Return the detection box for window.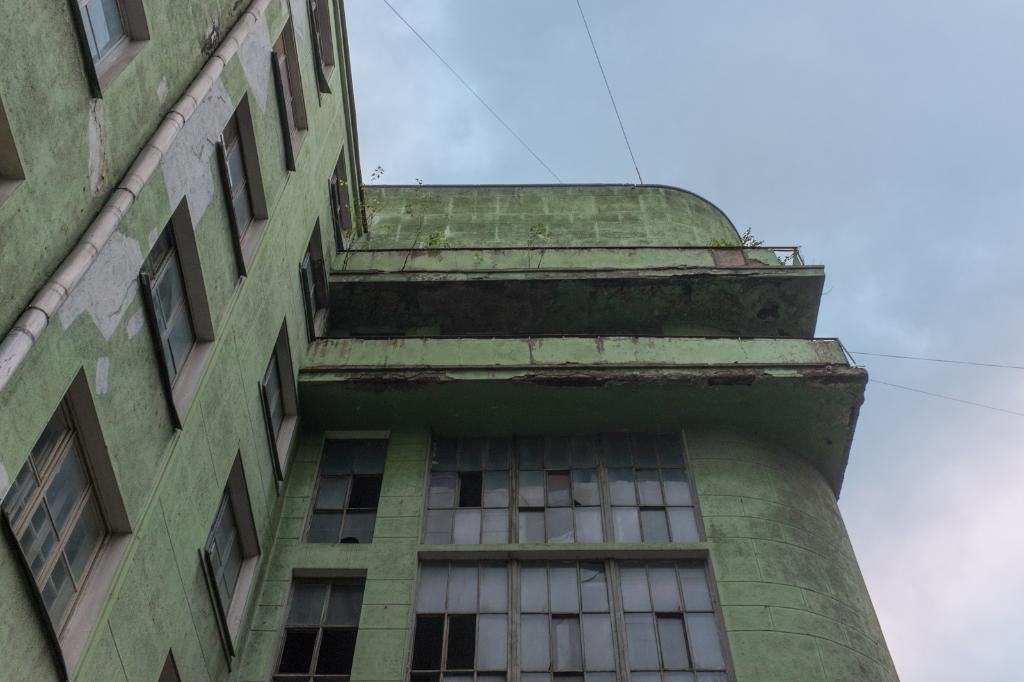
x1=268 y1=20 x2=315 y2=171.
